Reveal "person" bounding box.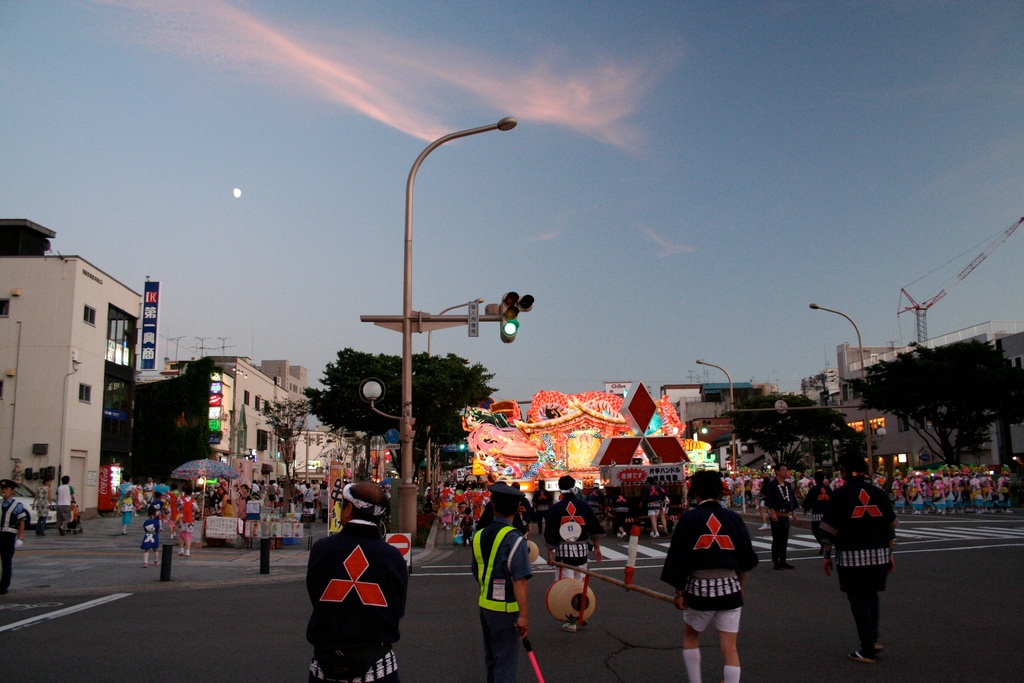
Revealed: locate(58, 473, 79, 531).
